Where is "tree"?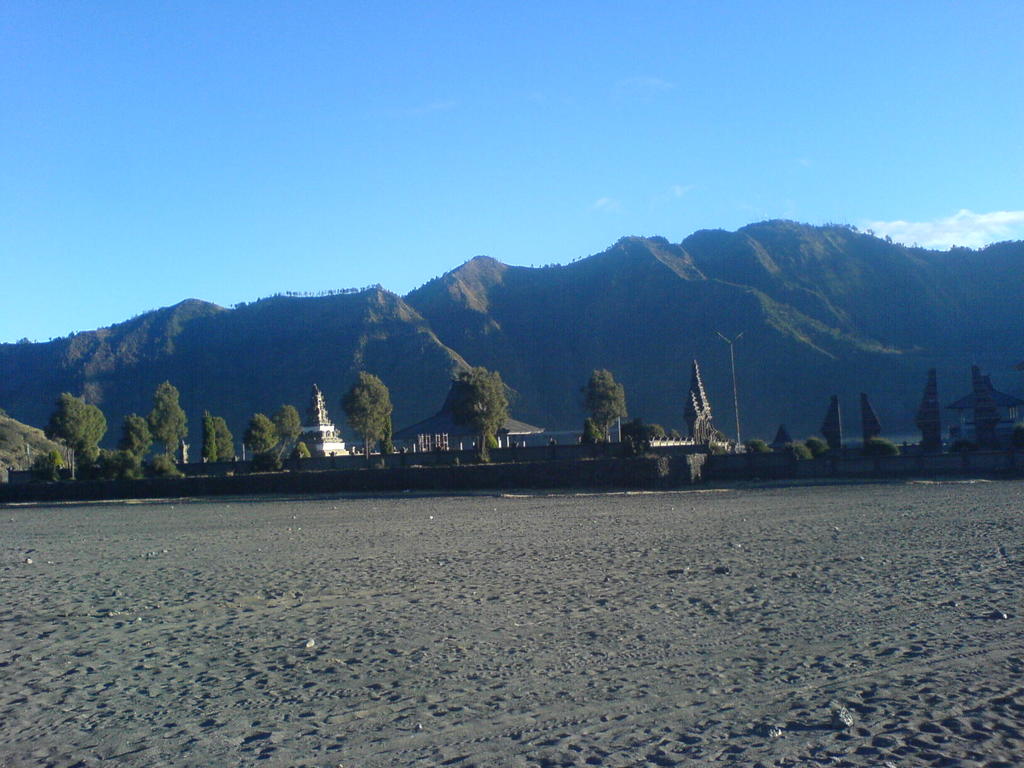
select_region(120, 410, 159, 468).
